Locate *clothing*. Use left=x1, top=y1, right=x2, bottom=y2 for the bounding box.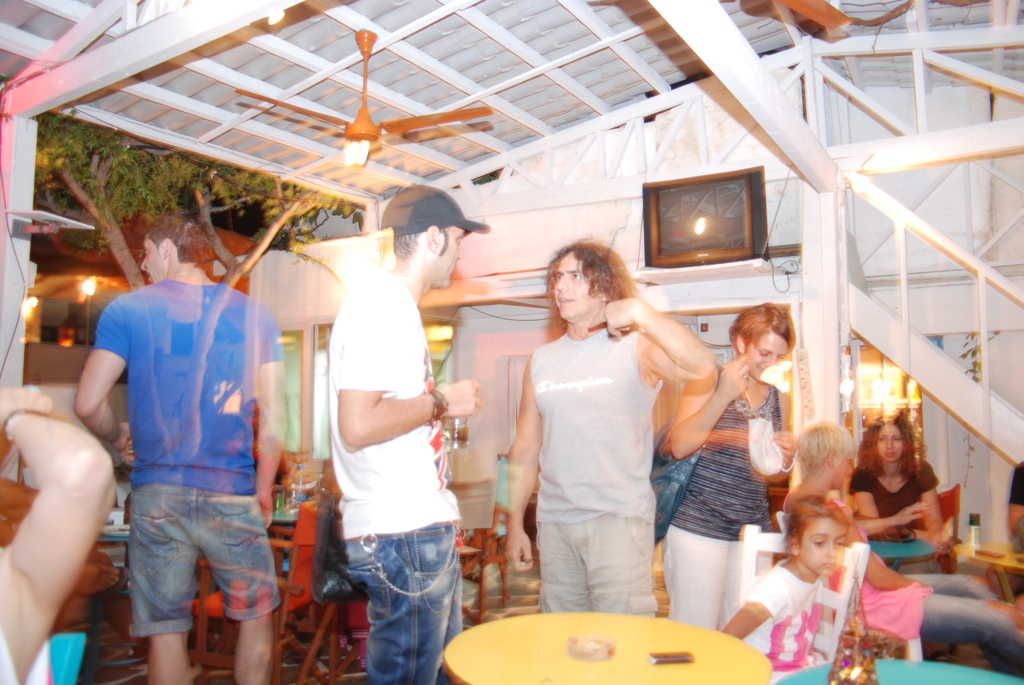
left=657, top=355, right=796, bottom=629.
